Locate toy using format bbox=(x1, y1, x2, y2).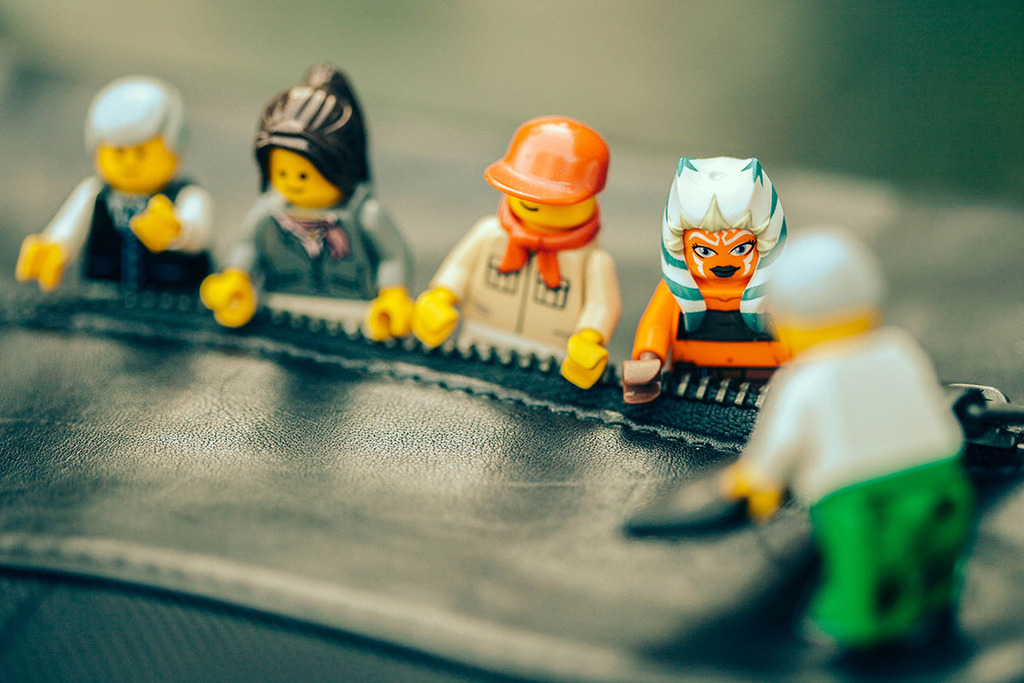
bbox=(20, 73, 219, 290).
